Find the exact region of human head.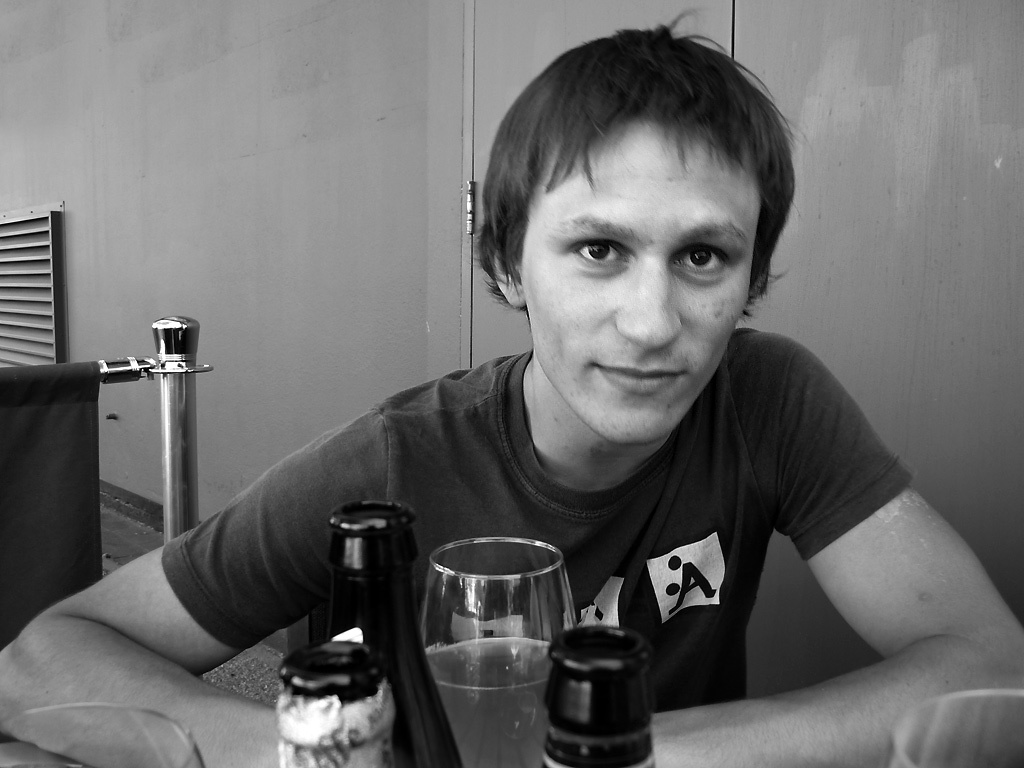
Exact region: detection(476, 26, 805, 405).
